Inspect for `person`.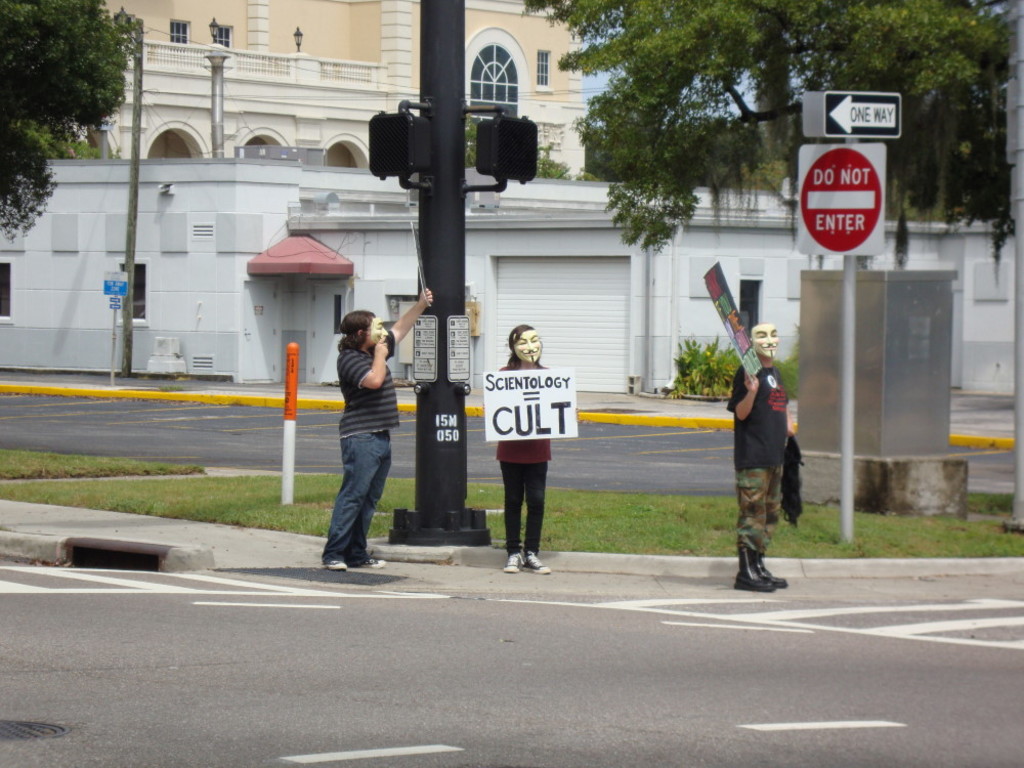
Inspection: box=[315, 287, 431, 568].
